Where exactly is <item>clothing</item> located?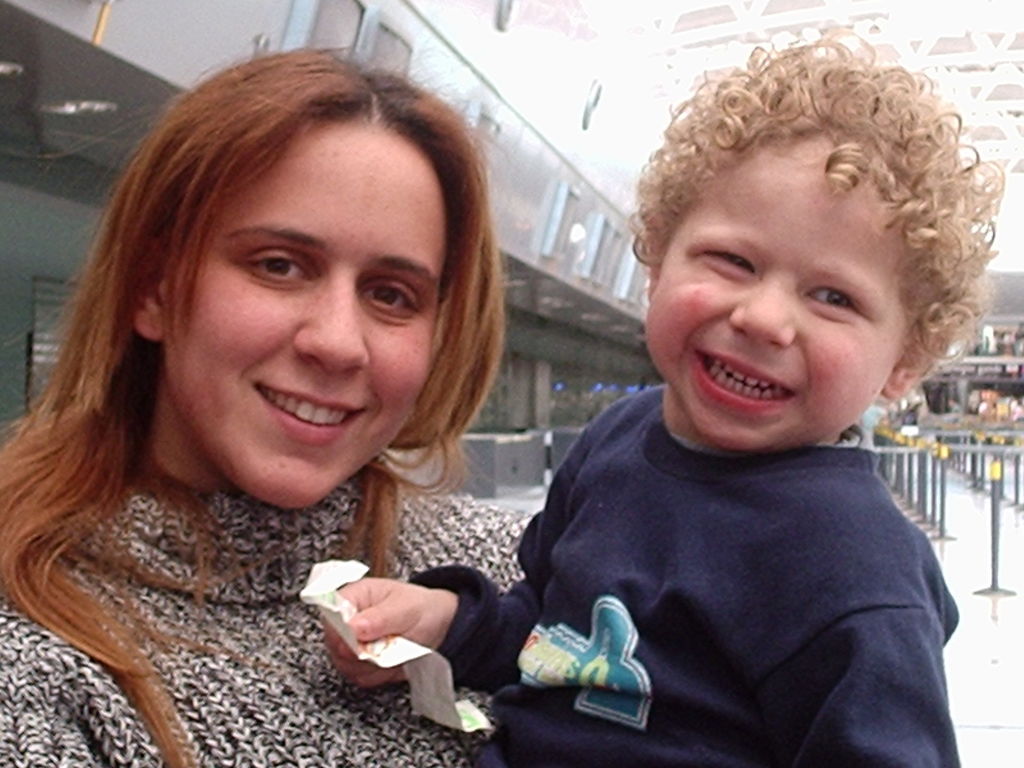
Its bounding box is (x1=0, y1=455, x2=531, y2=767).
